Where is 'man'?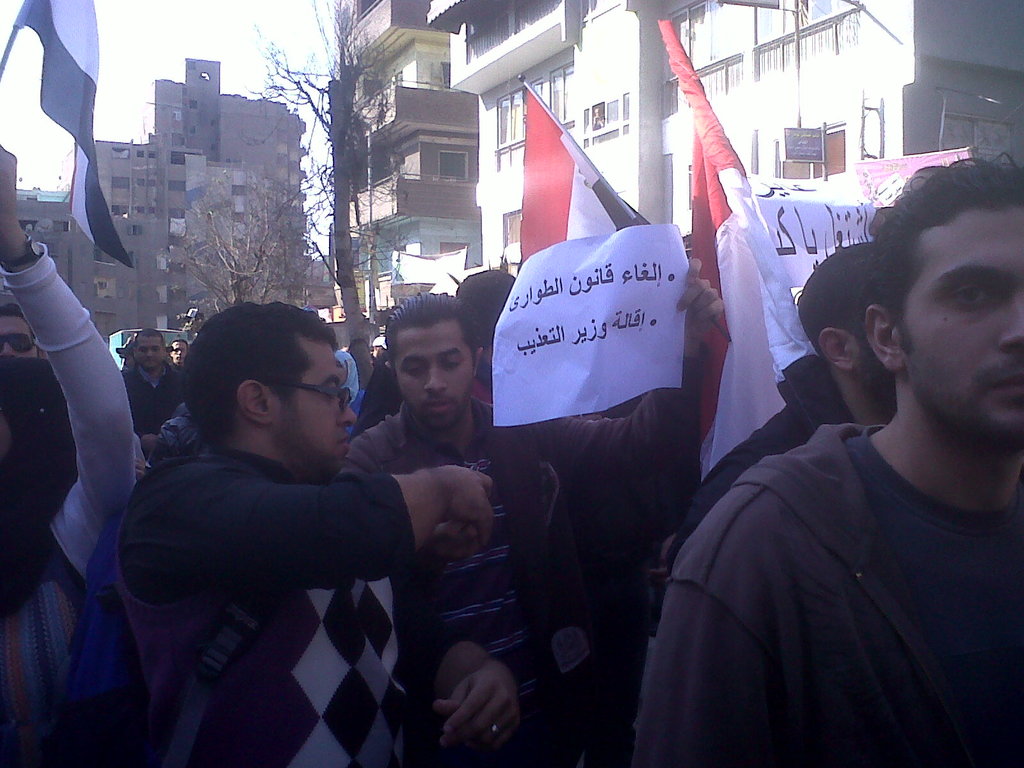
select_region(125, 330, 188, 467).
